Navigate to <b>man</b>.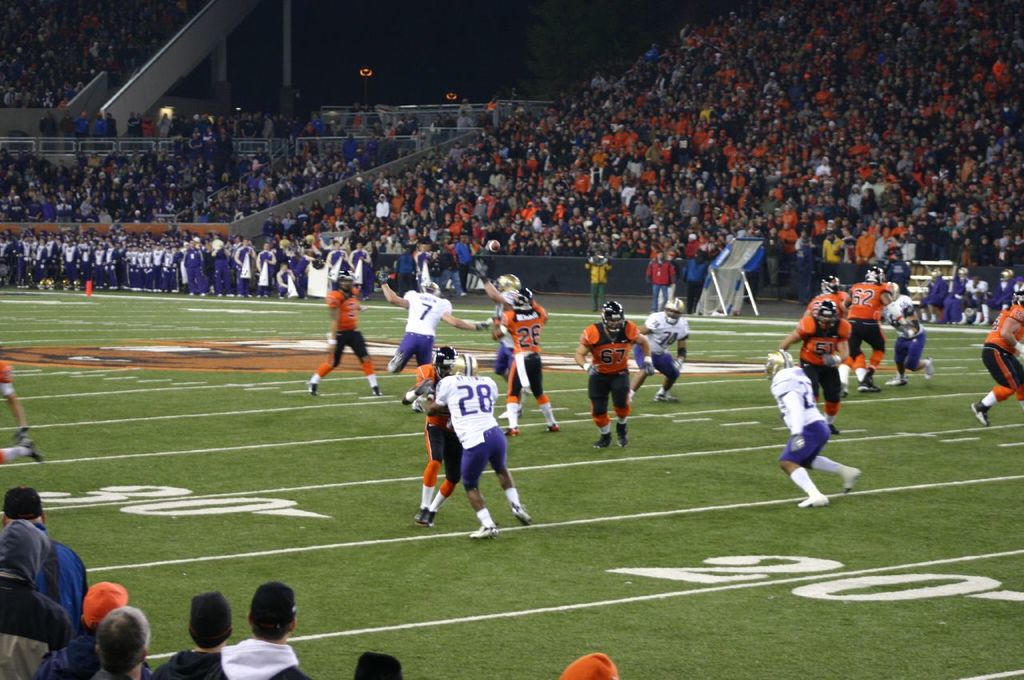
Navigation target: left=382, top=273, right=497, bottom=384.
